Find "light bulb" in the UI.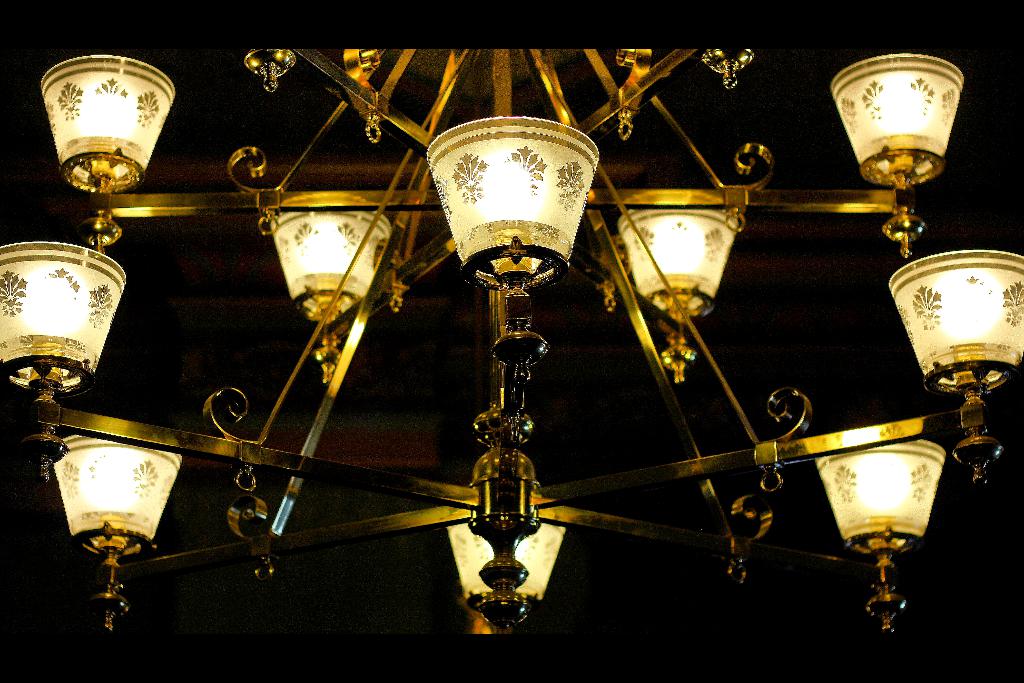
UI element at [left=471, top=144, right=556, bottom=270].
